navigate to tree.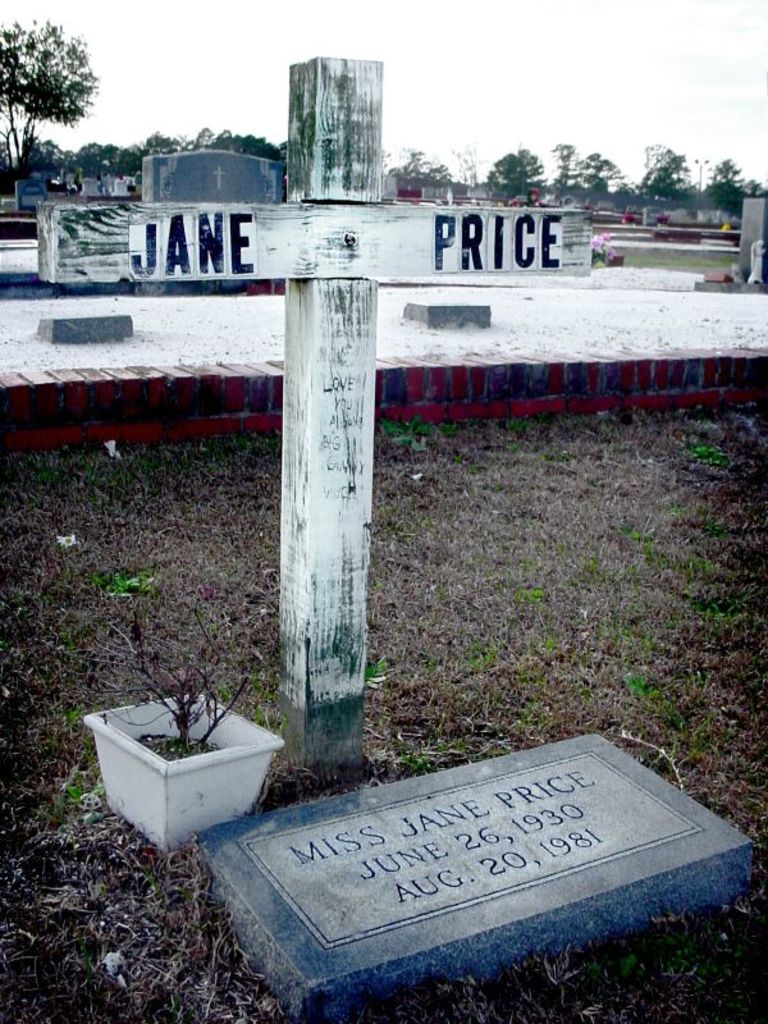
Navigation target: locate(639, 141, 690, 218).
